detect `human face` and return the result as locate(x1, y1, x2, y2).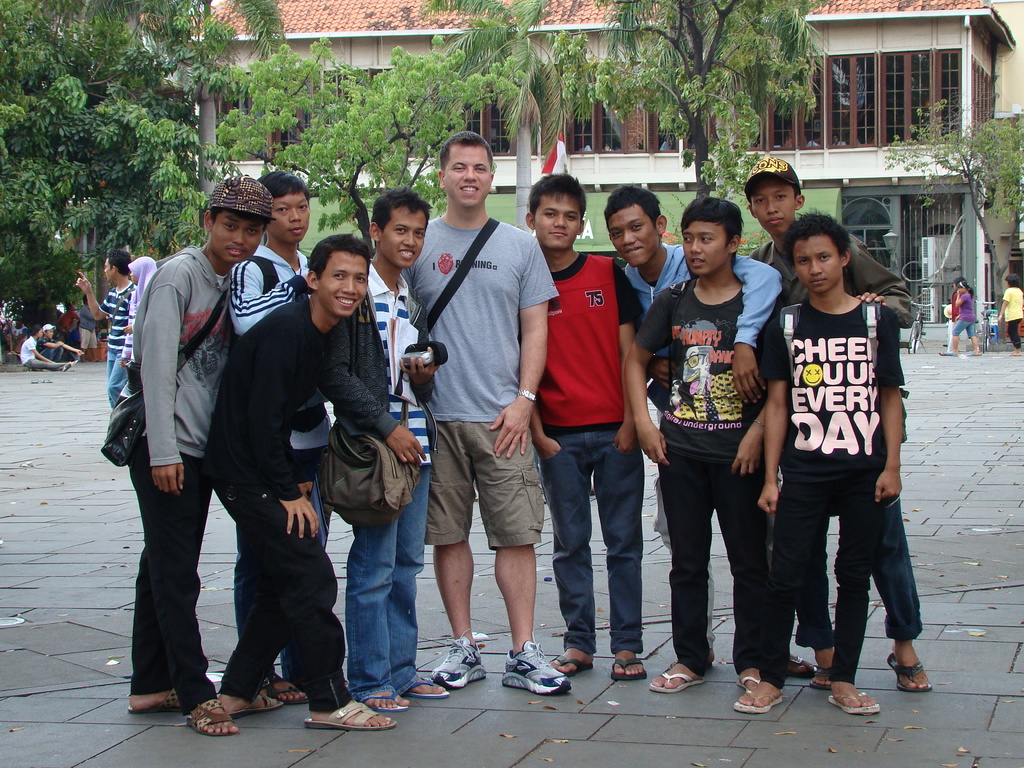
locate(606, 202, 662, 271).
